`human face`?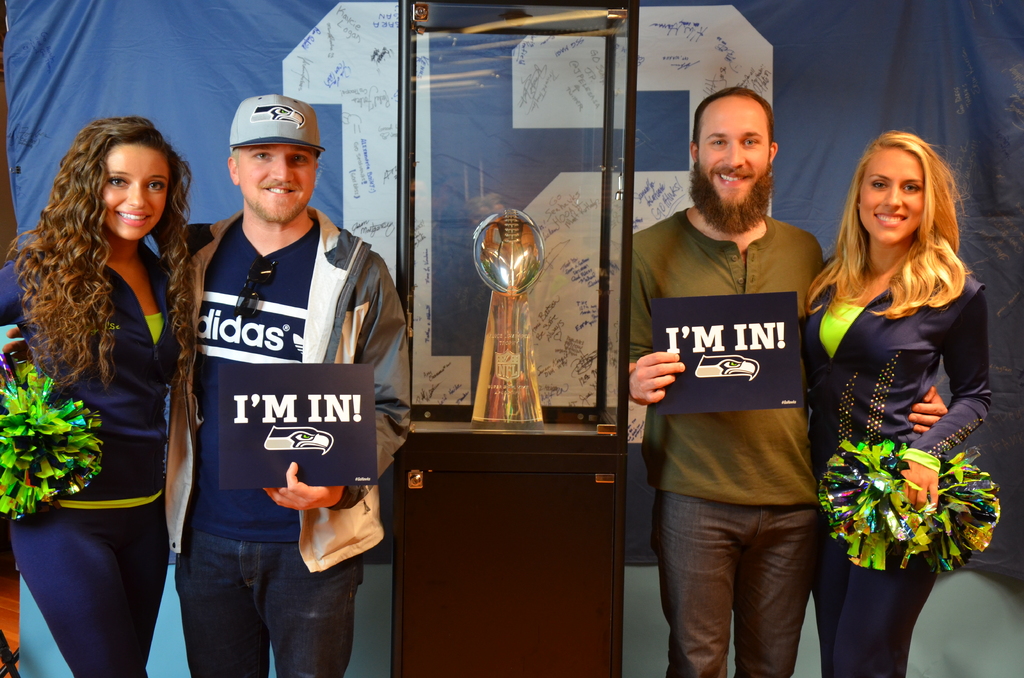
(x1=239, y1=136, x2=316, y2=230)
